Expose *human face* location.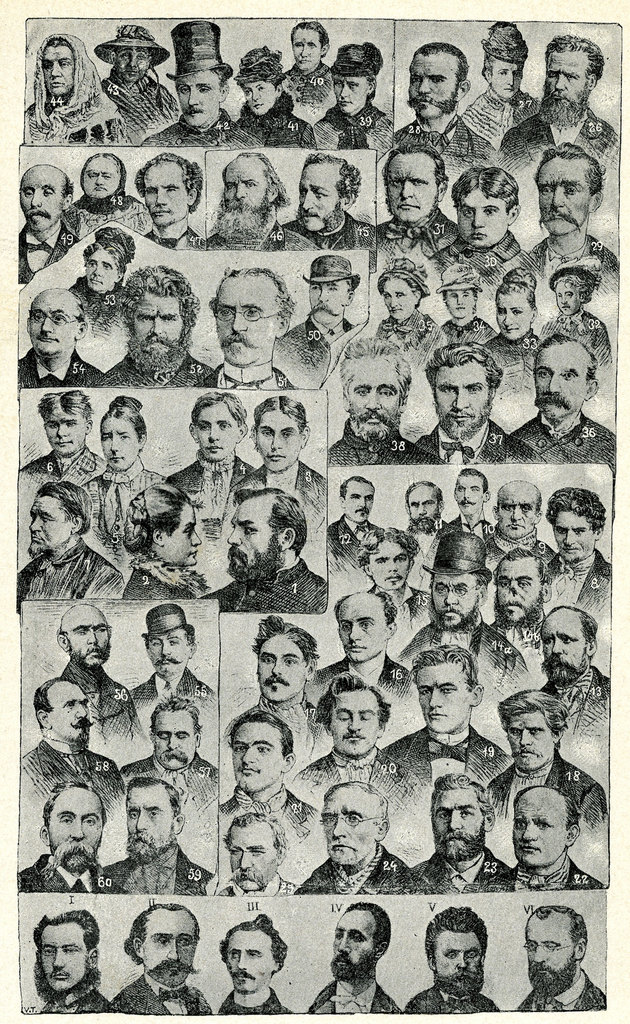
Exposed at bbox(336, 913, 372, 982).
